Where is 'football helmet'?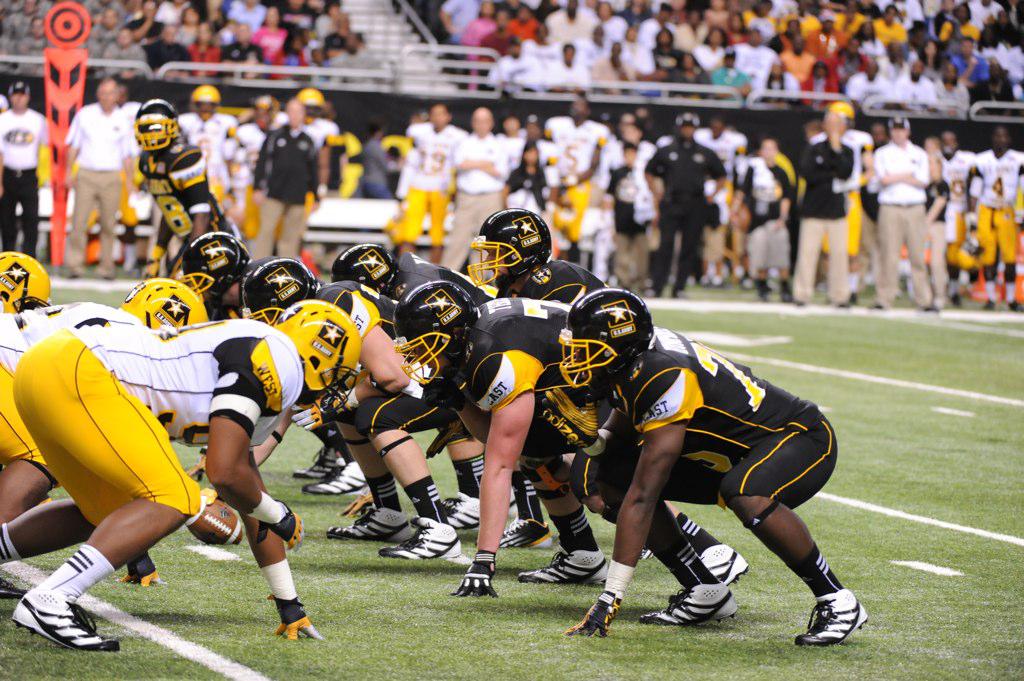
[left=190, top=83, right=220, bottom=120].
